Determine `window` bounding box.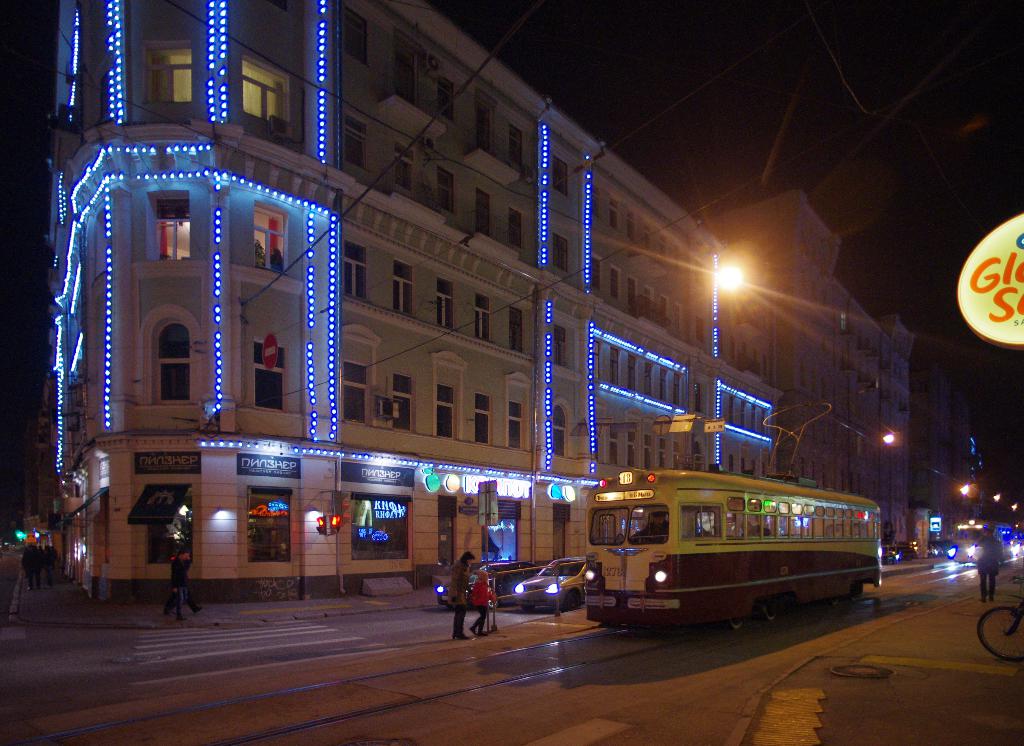
Determined: (left=645, top=366, right=655, bottom=395).
